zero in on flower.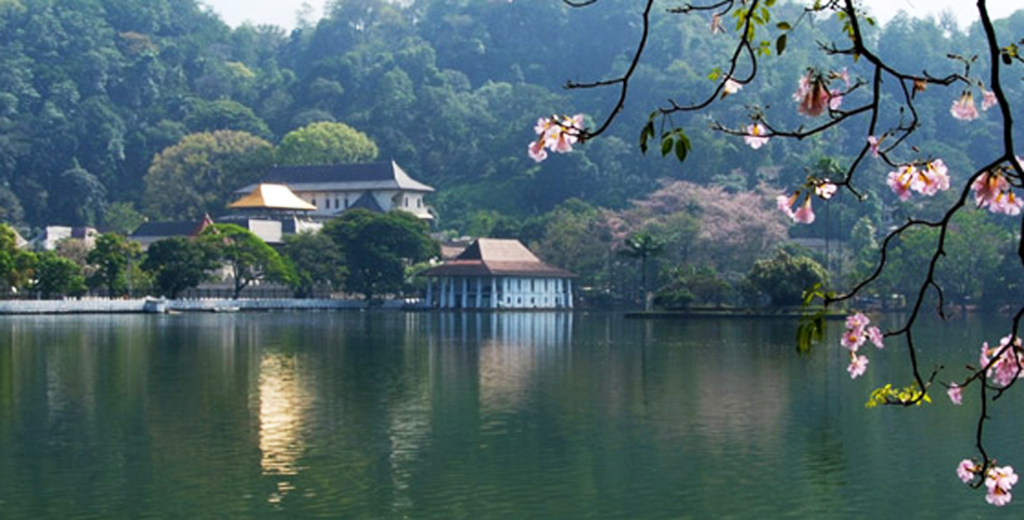
Zeroed in: (x1=951, y1=93, x2=974, y2=119).
